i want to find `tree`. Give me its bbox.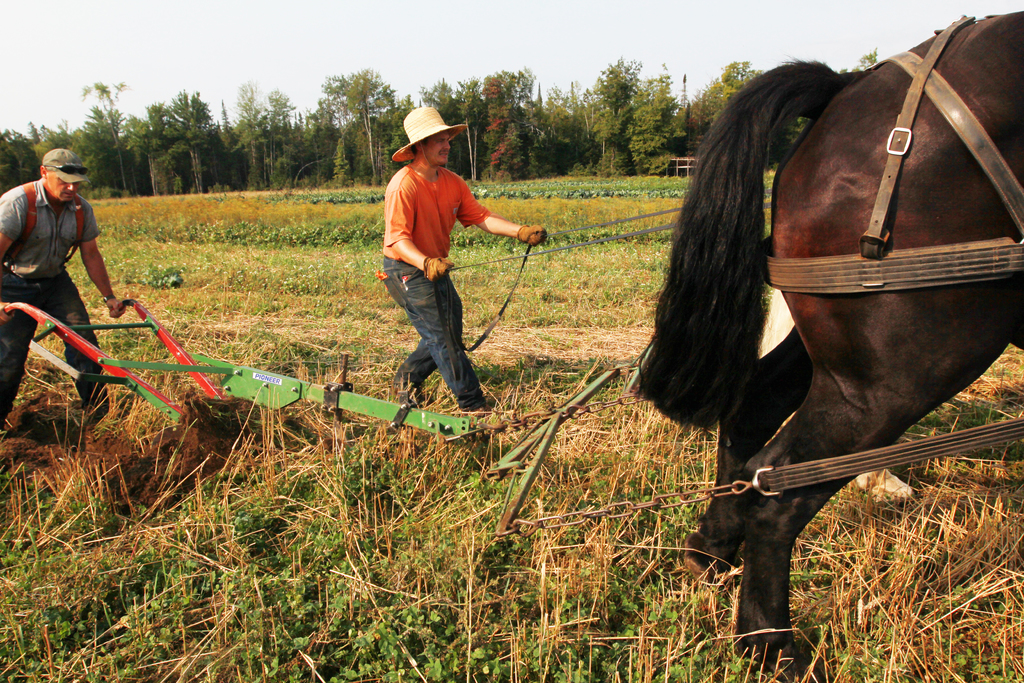
159, 86, 218, 189.
